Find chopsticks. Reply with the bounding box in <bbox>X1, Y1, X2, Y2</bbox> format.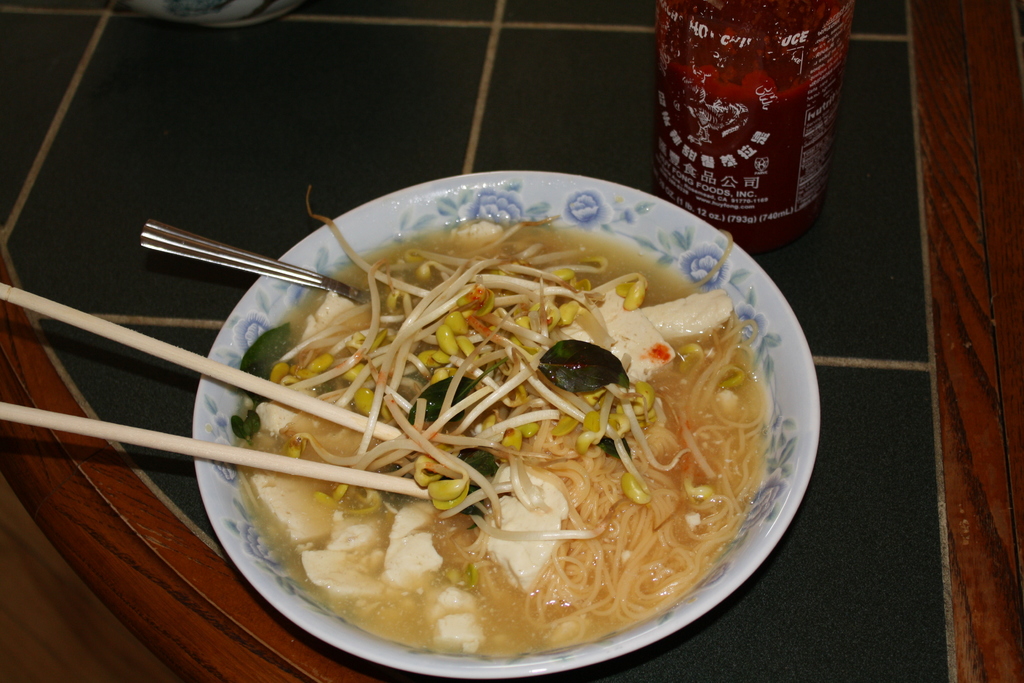
<bbox>0, 285, 428, 499</bbox>.
